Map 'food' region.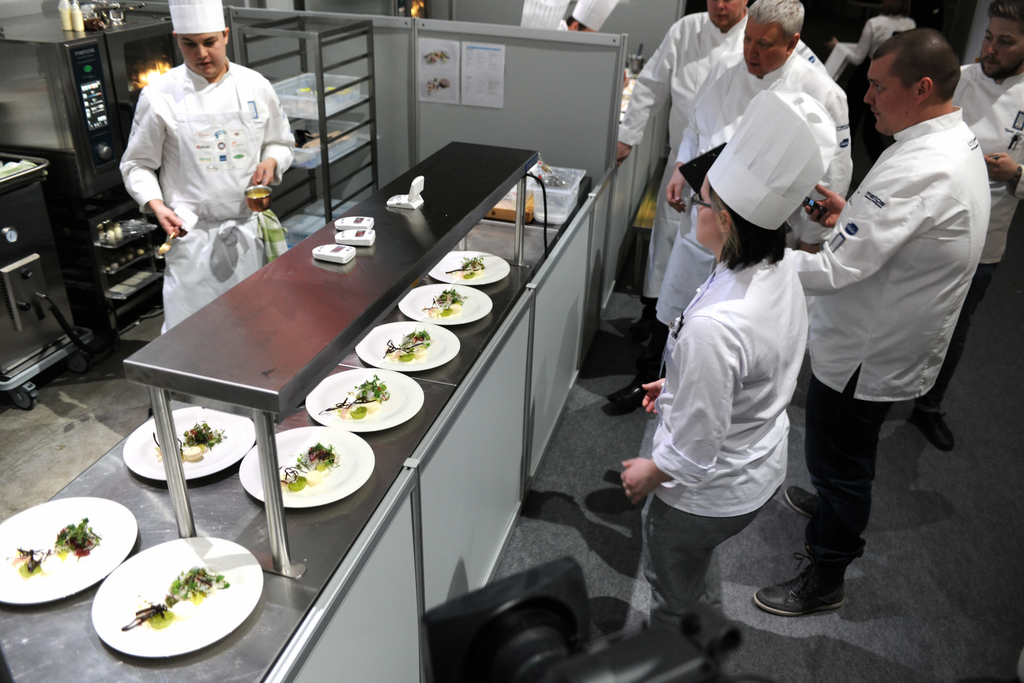
Mapped to l=149, t=421, r=229, b=463.
